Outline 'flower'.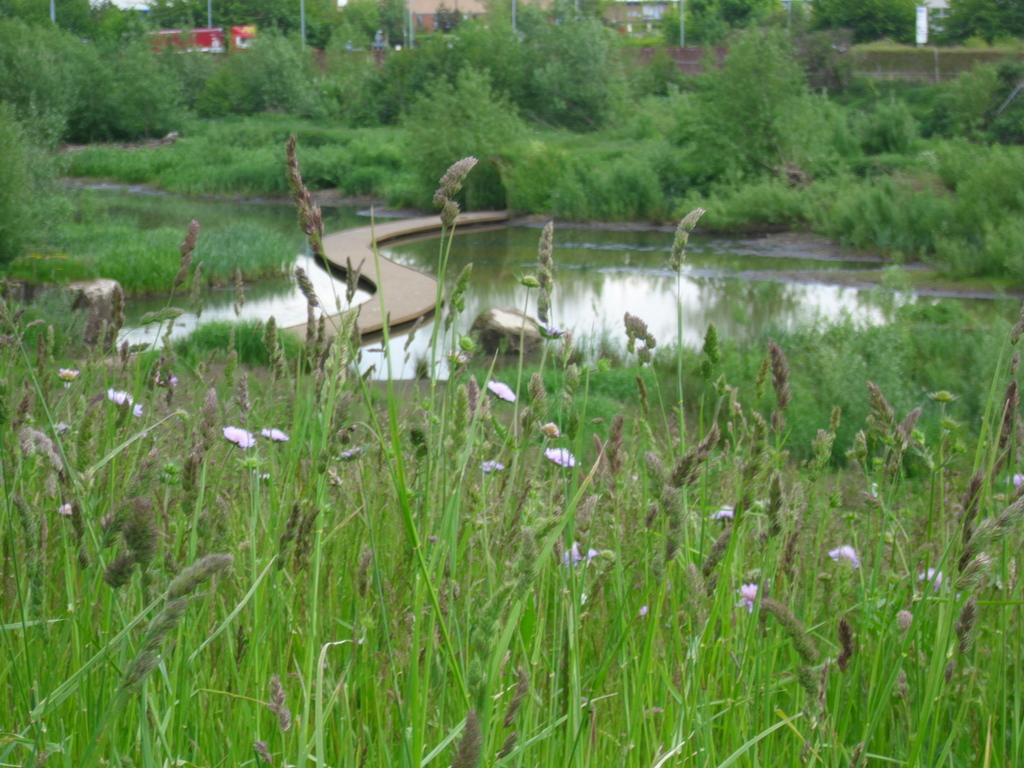
Outline: l=545, t=420, r=559, b=436.
